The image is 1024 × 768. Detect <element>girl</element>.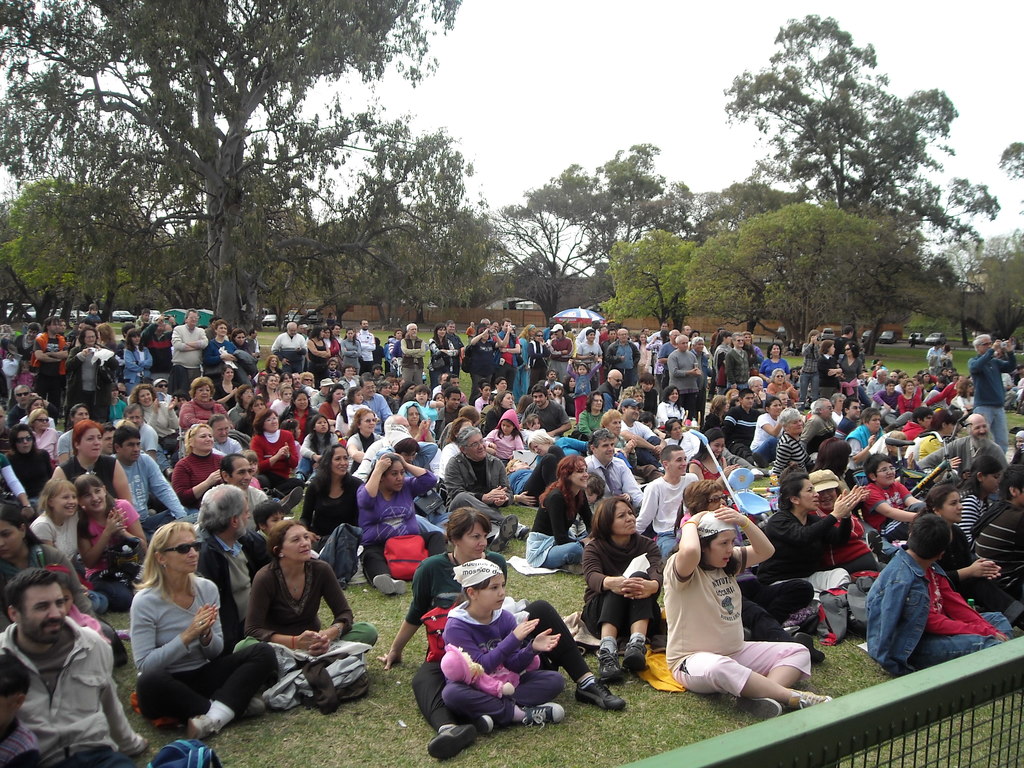
Detection: left=627, top=336, right=639, bottom=351.
